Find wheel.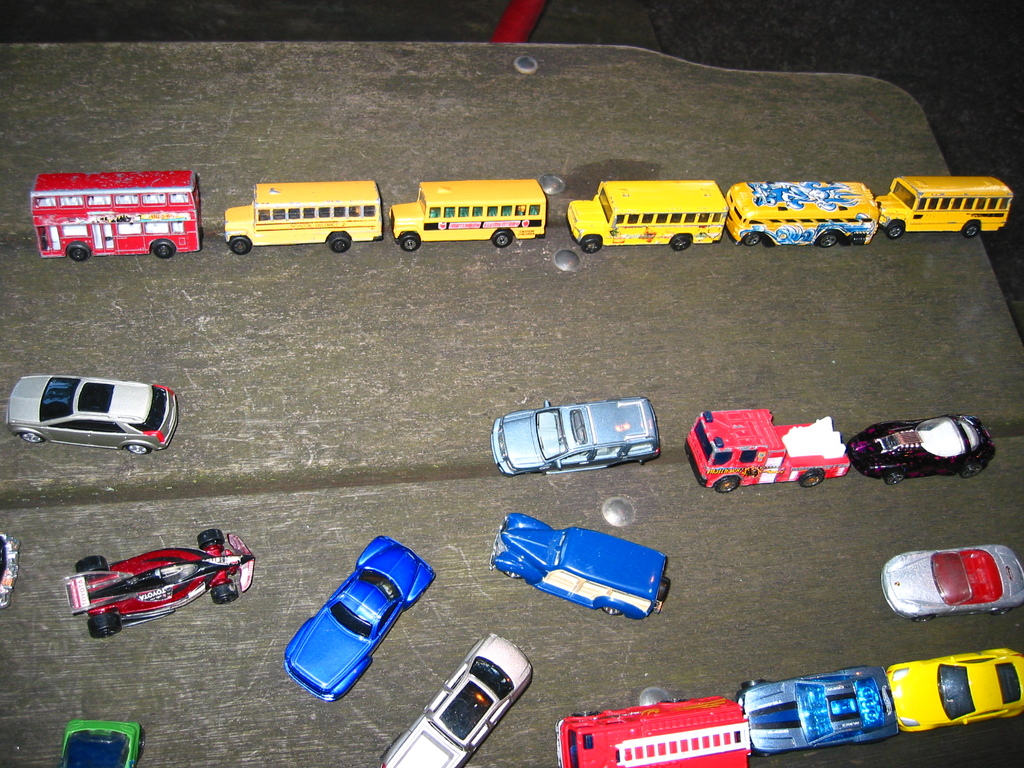
x1=665 y1=237 x2=690 y2=253.
